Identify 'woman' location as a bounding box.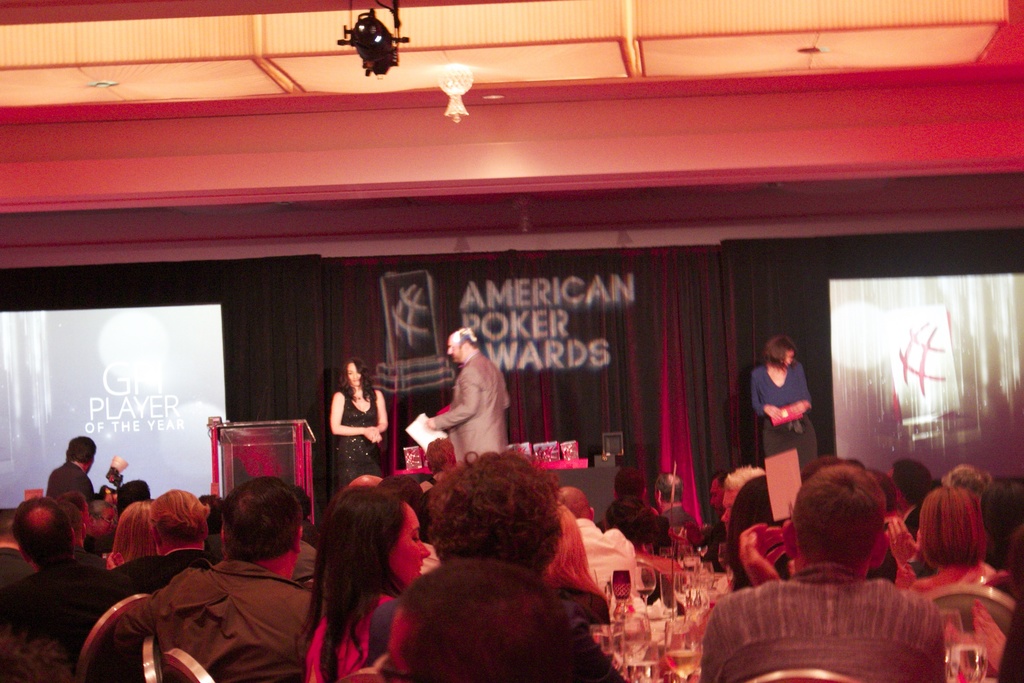
crop(602, 498, 660, 602).
